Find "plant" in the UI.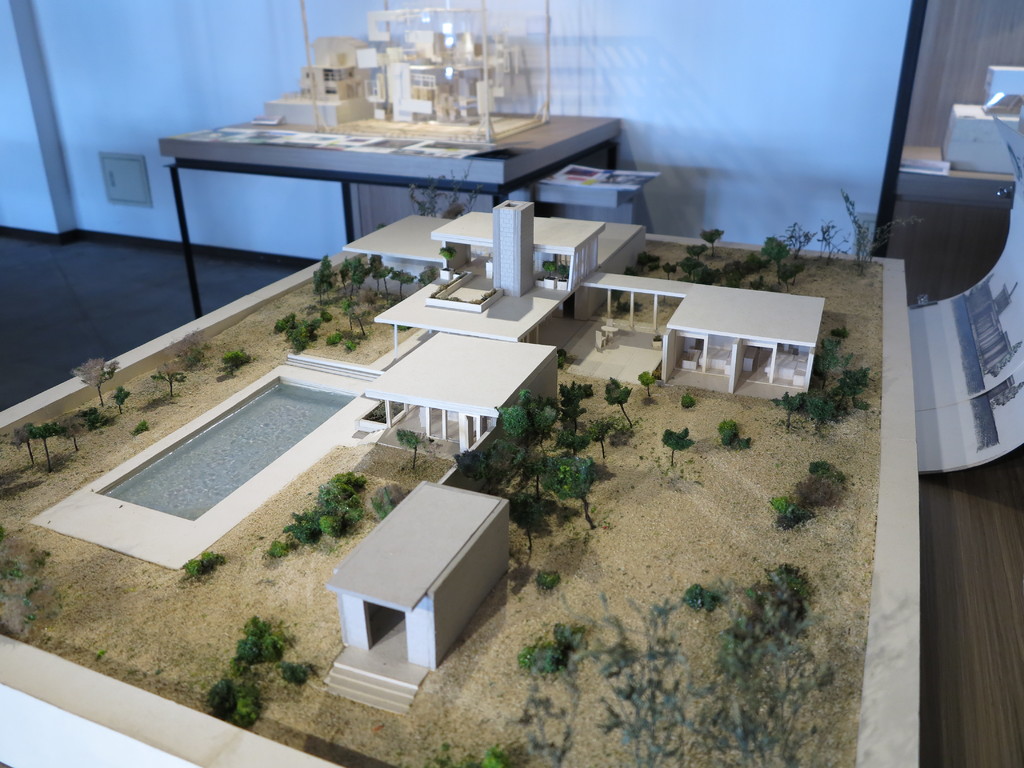
UI element at BBox(297, 315, 321, 333).
